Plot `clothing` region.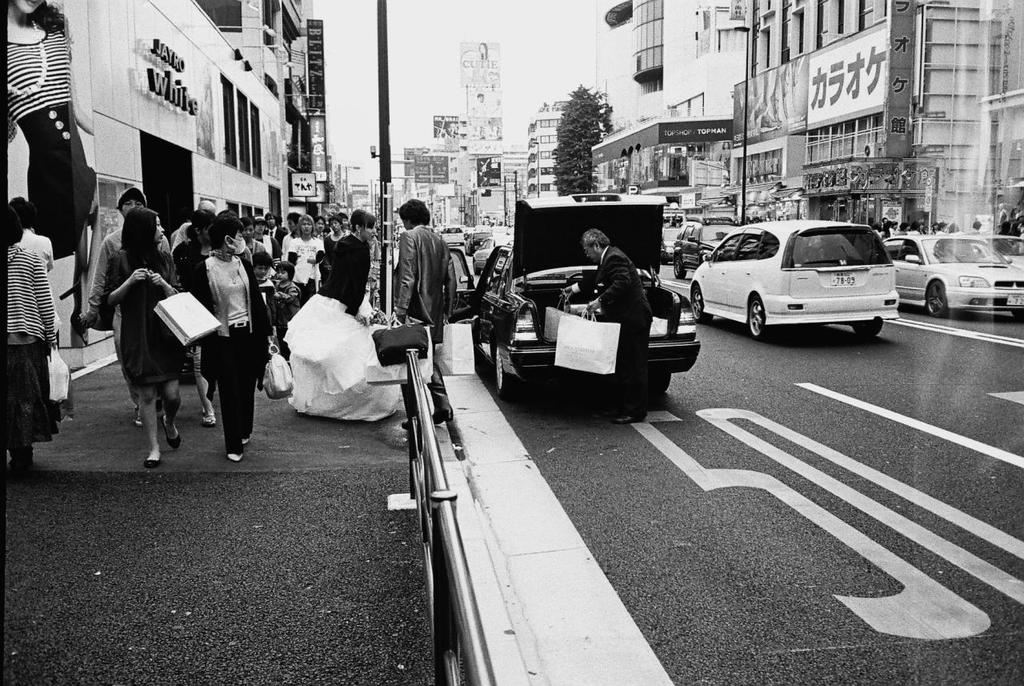
Plotted at box(106, 243, 178, 390).
